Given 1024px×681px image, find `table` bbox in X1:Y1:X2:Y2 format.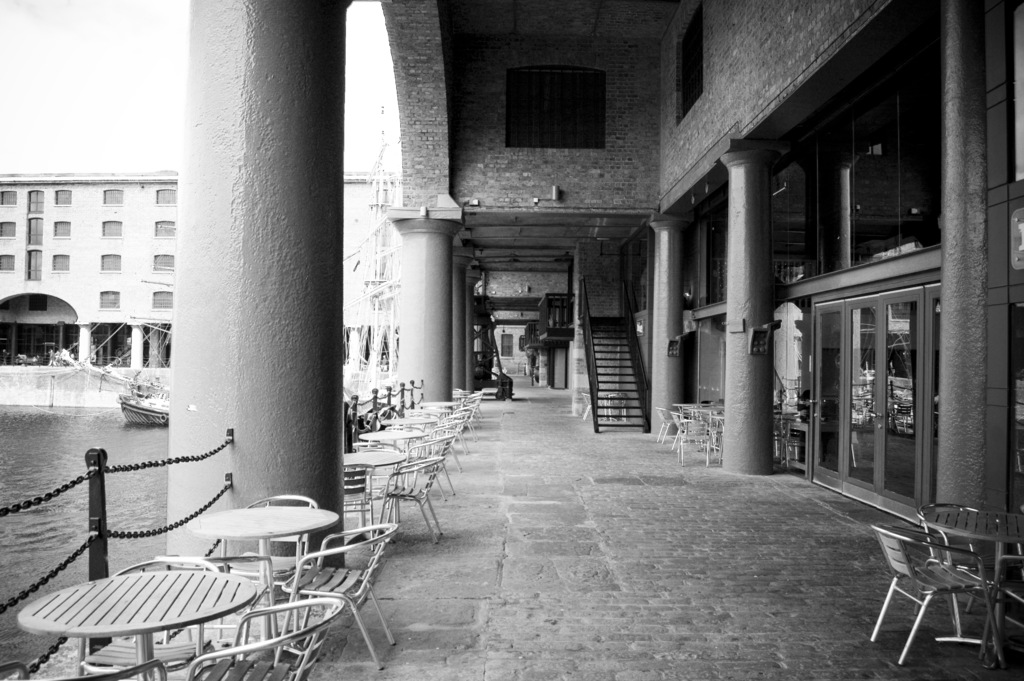
712:408:725:458.
